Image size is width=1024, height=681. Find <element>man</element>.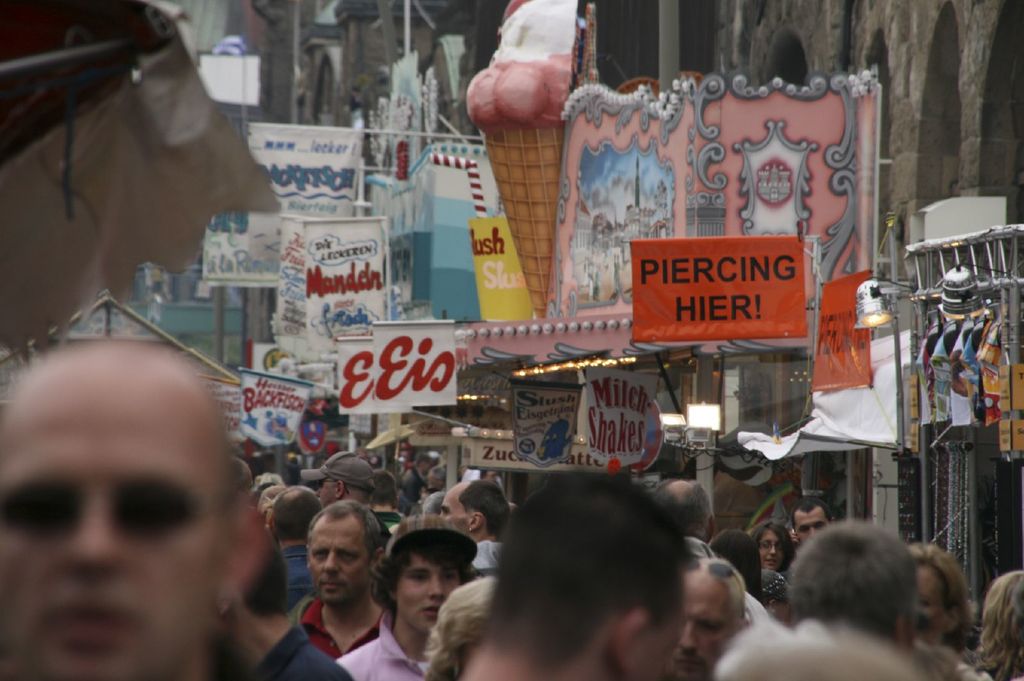
bbox=[664, 479, 724, 556].
